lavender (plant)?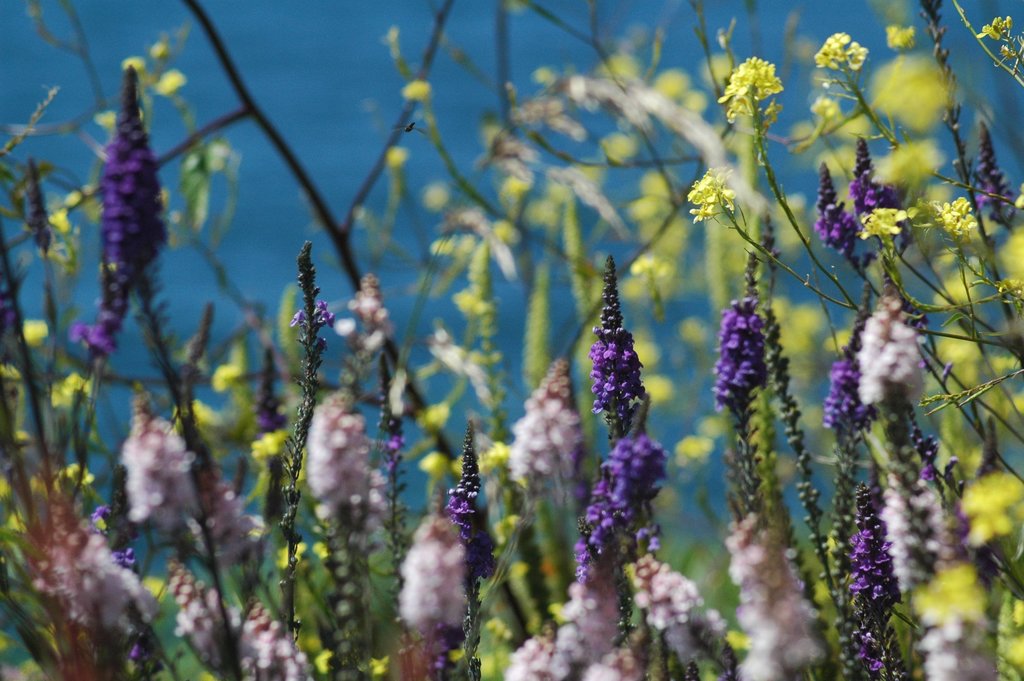
bbox(845, 293, 959, 680)
